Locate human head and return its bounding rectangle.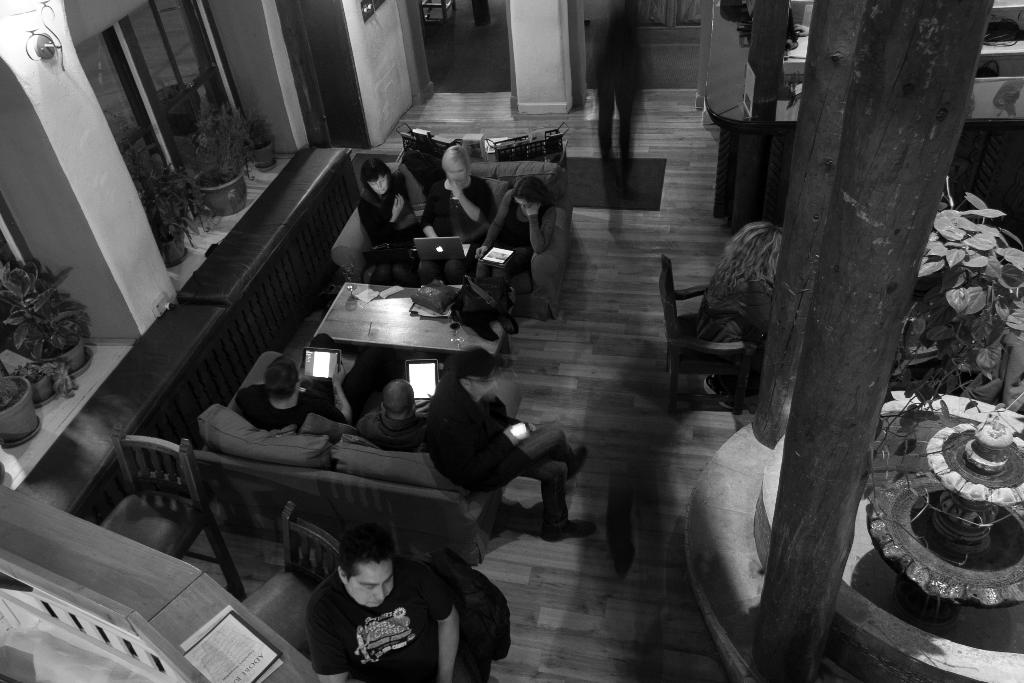
detection(735, 217, 781, 278).
